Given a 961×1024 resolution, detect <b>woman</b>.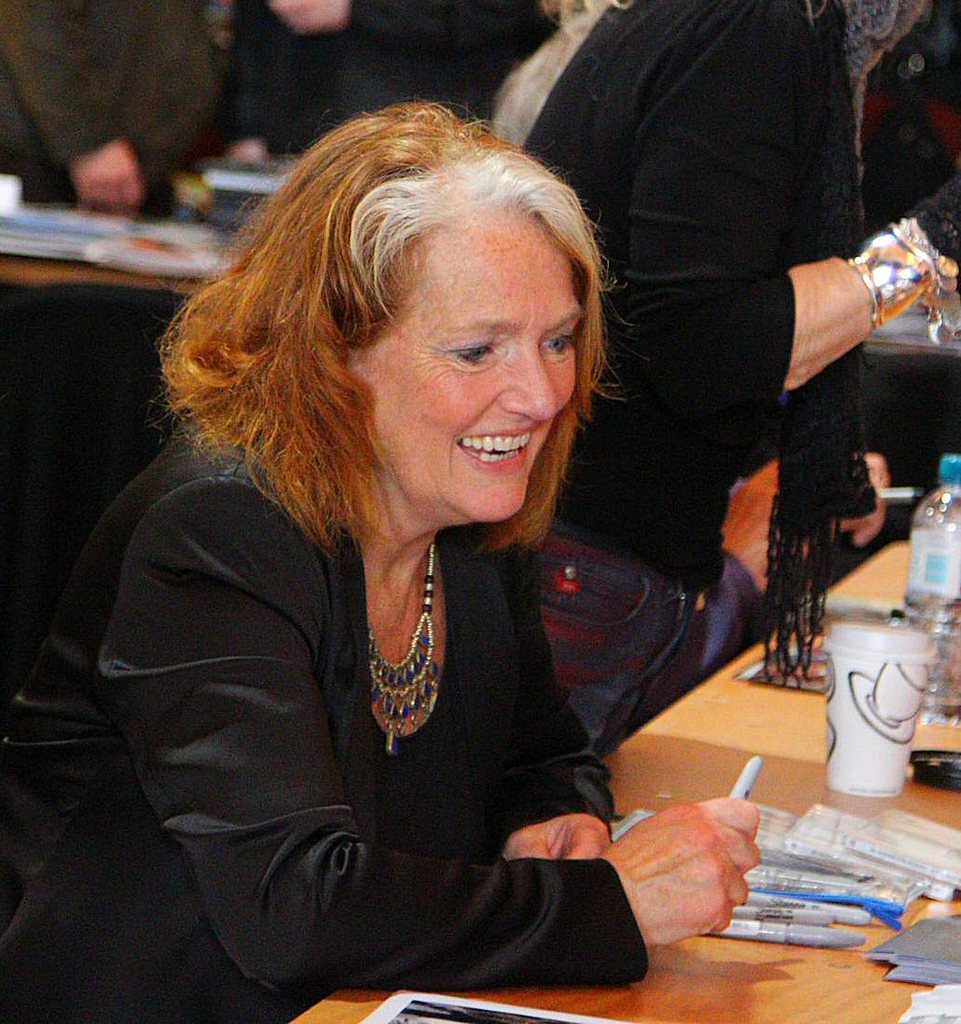
region(65, 107, 720, 1022).
